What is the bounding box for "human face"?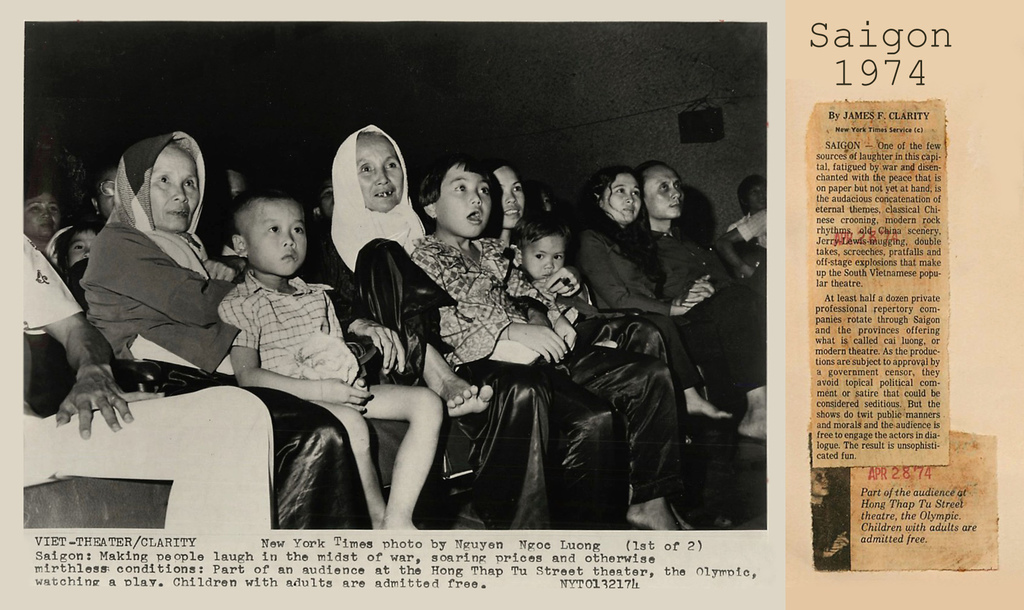
box=[152, 145, 200, 232].
